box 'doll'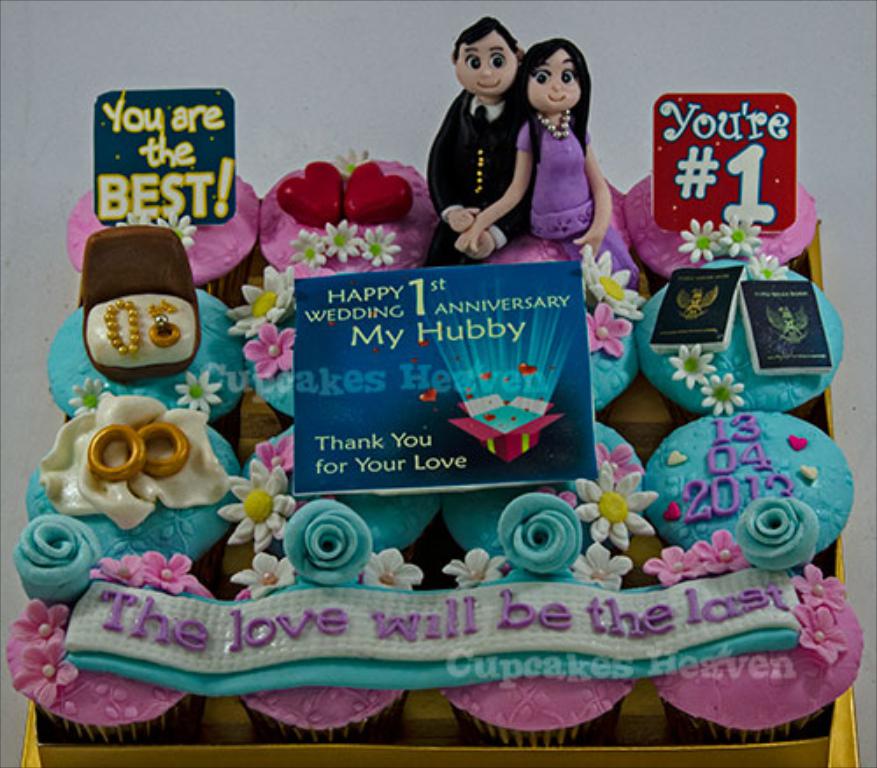
bbox(500, 28, 617, 252)
